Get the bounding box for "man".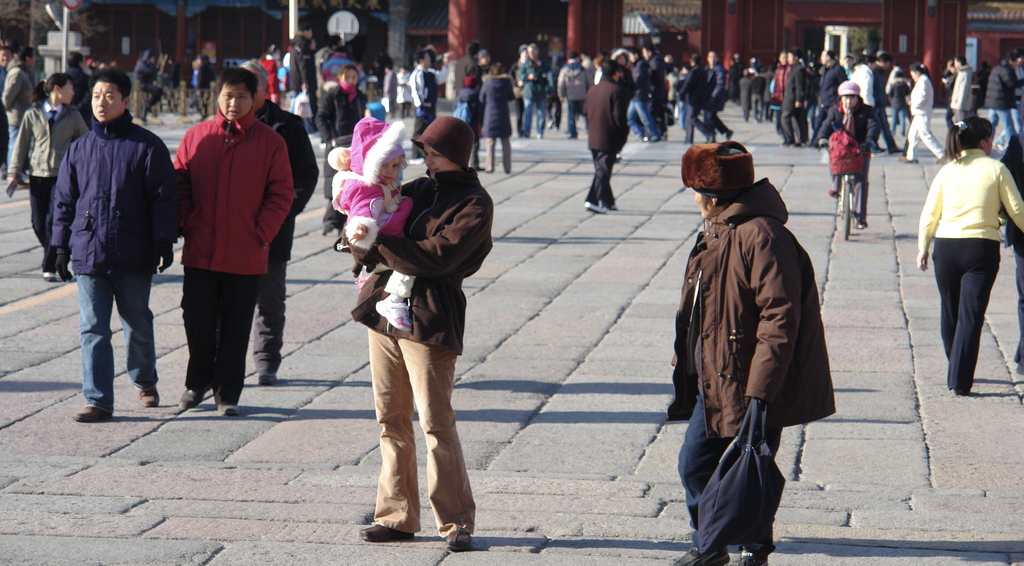
detection(808, 49, 850, 149).
